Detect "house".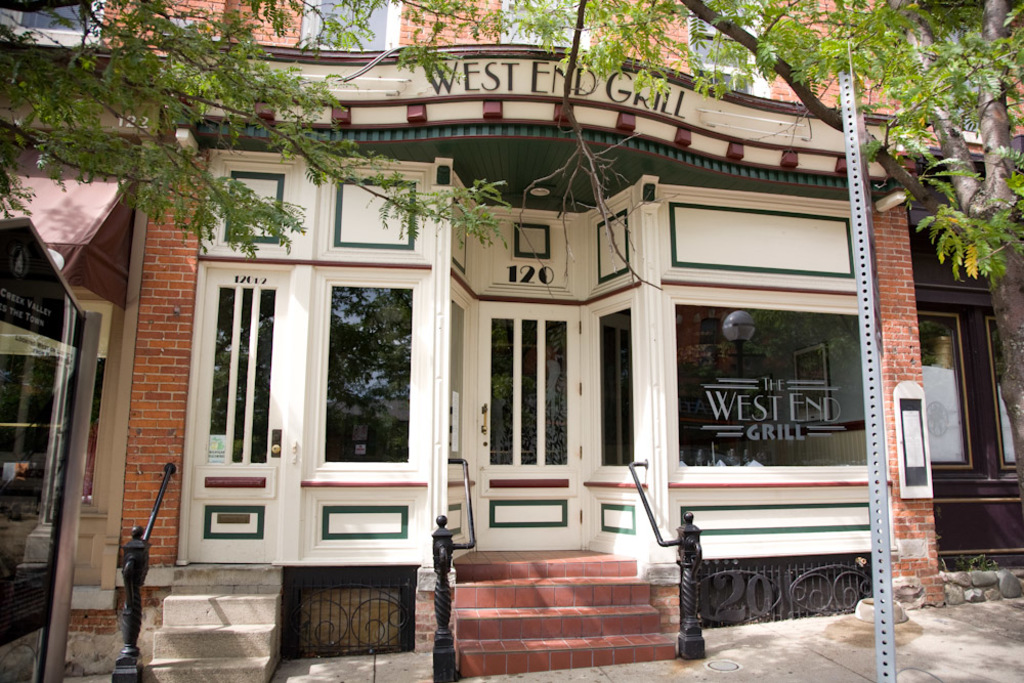
Detected at <region>101, 0, 949, 682</region>.
